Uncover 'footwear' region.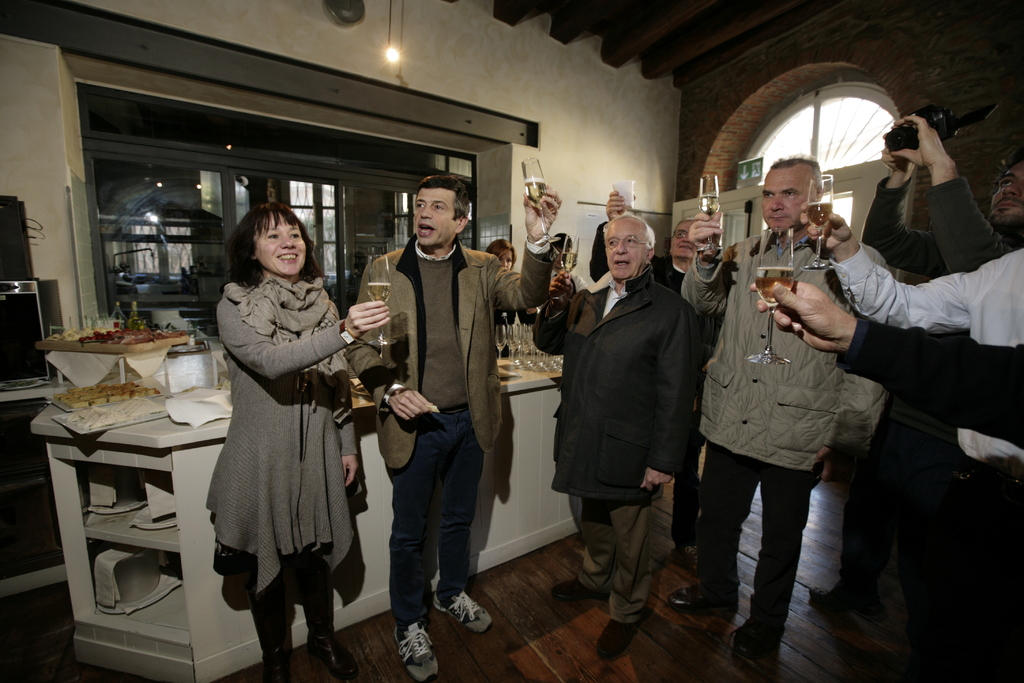
Uncovered: {"left": 546, "top": 570, "right": 616, "bottom": 603}.
